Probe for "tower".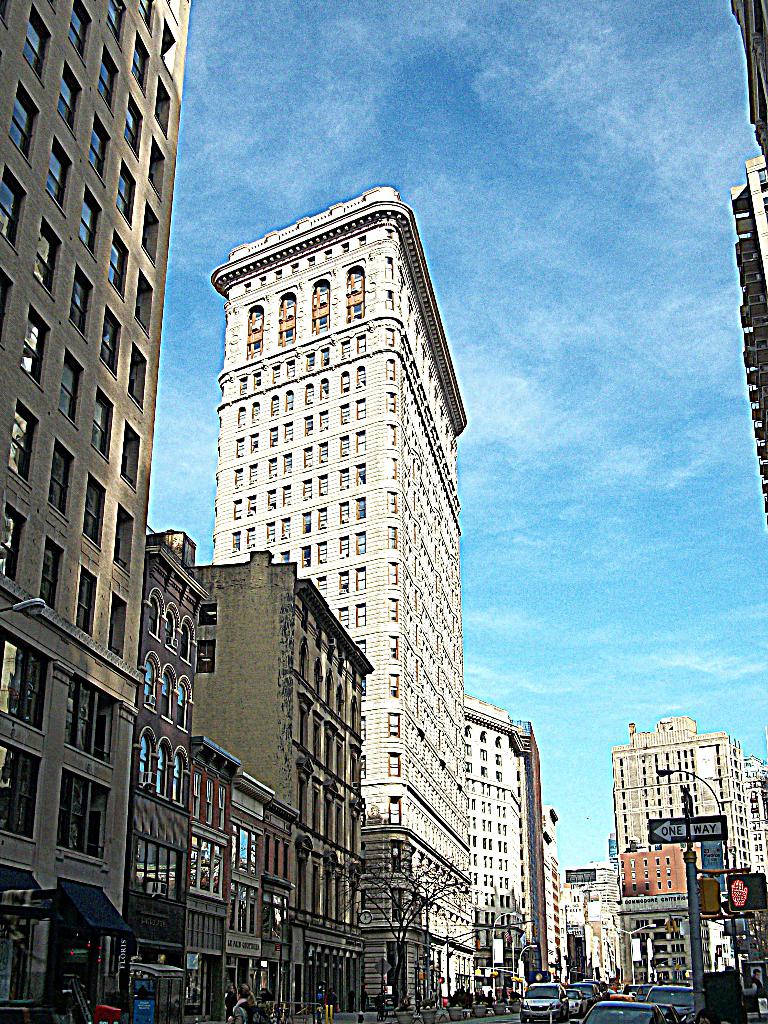
Probe result: (184,150,515,829).
